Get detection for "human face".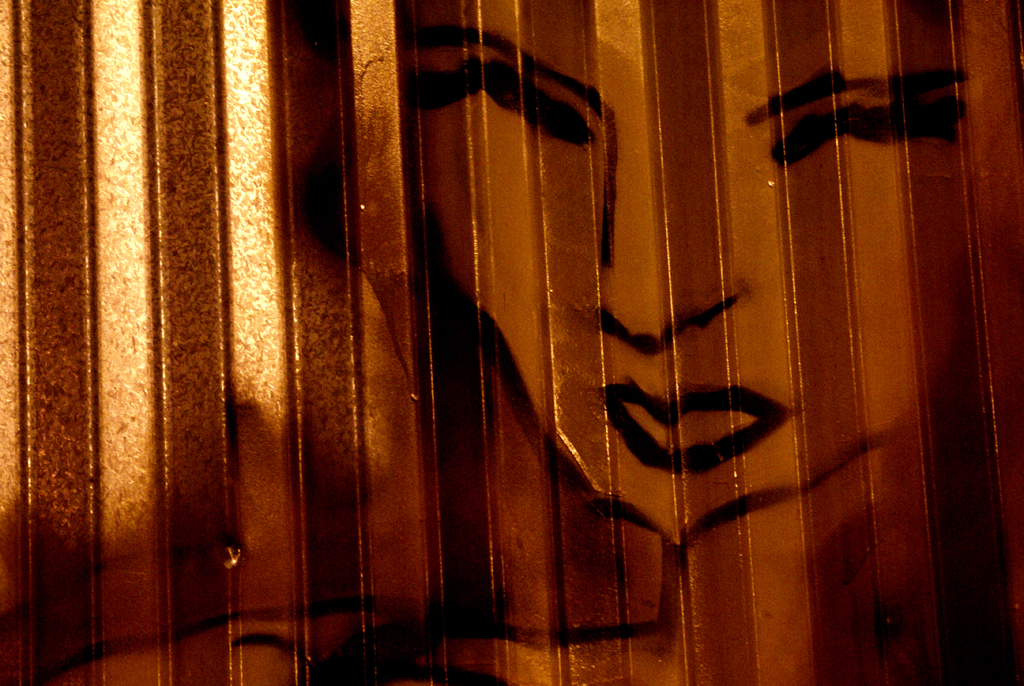
Detection: Rect(406, 0, 968, 544).
